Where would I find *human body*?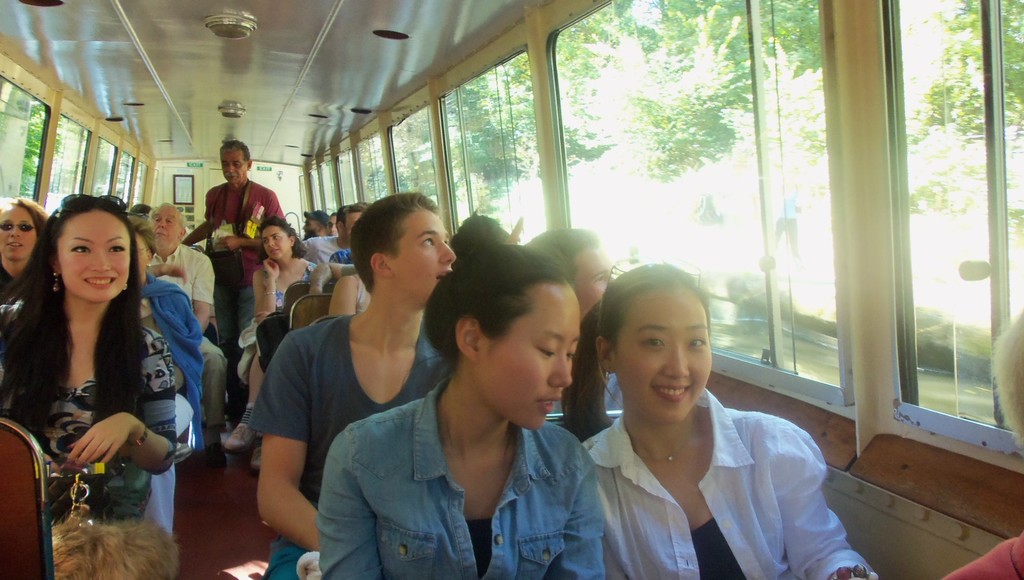
At 257:217:570:567.
